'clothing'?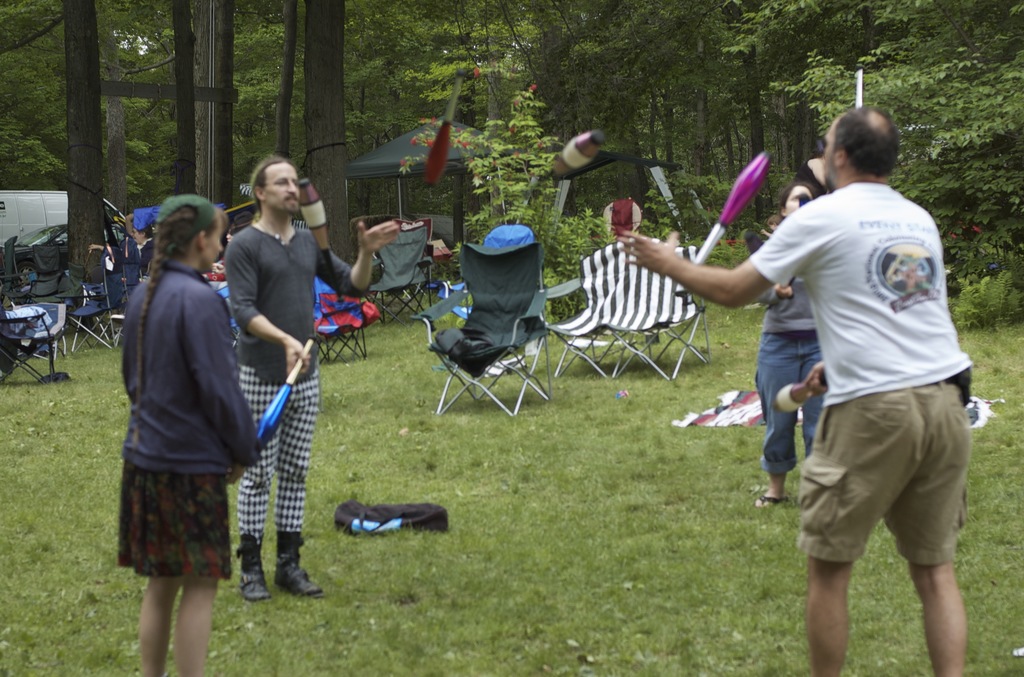
select_region(231, 219, 371, 543)
